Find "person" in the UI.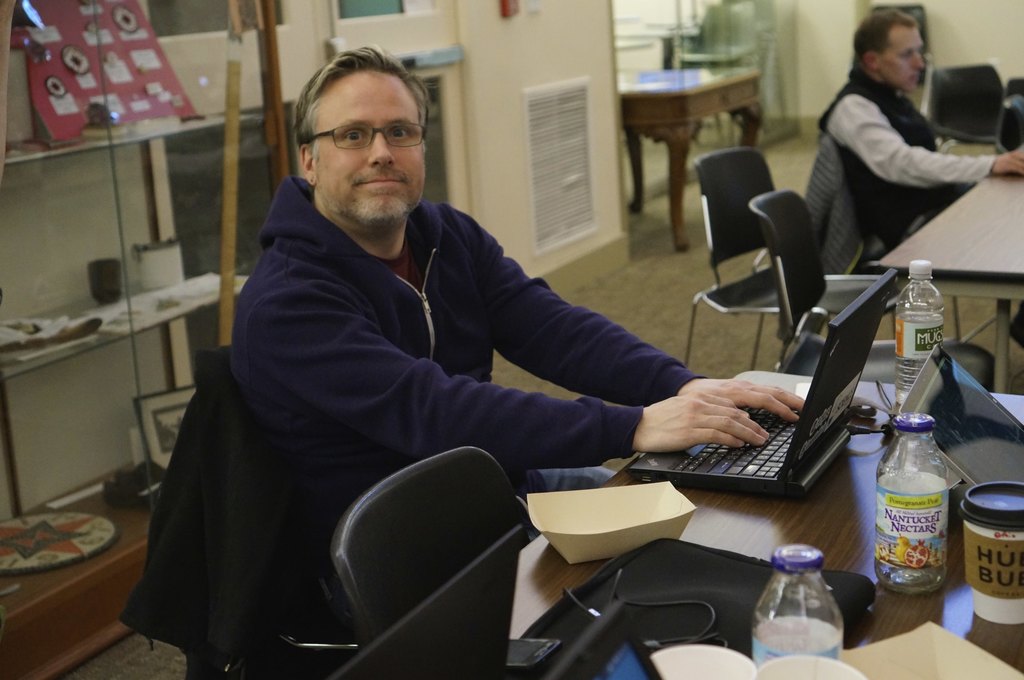
UI element at [x1=803, y1=13, x2=1023, y2=352].
